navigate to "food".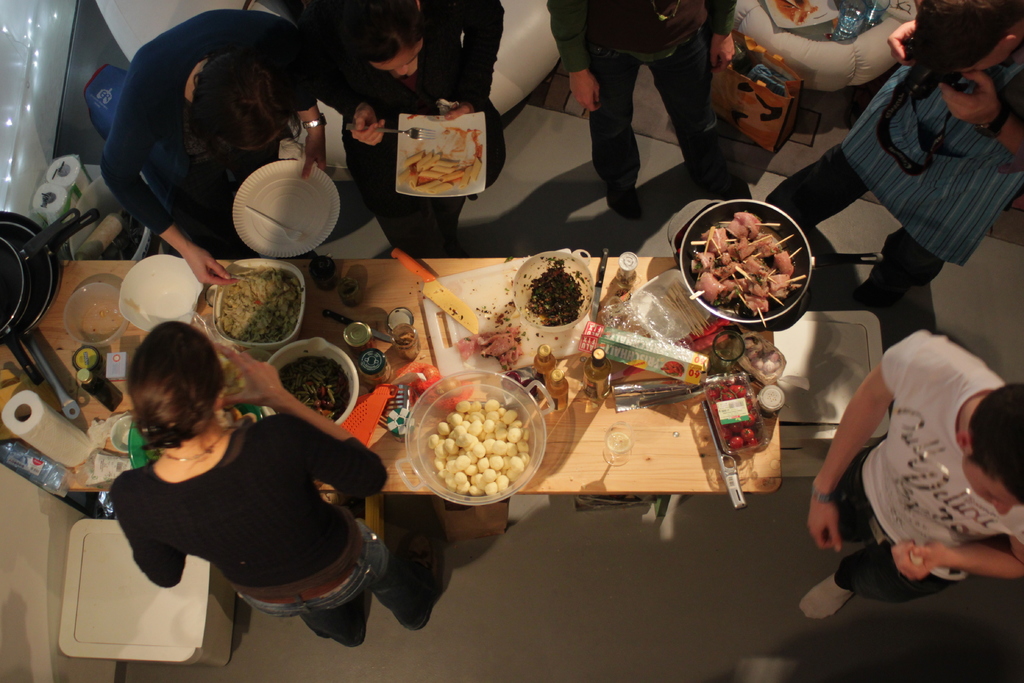
Navigation target: [left=218, top=267, right=303, bottom=342].
